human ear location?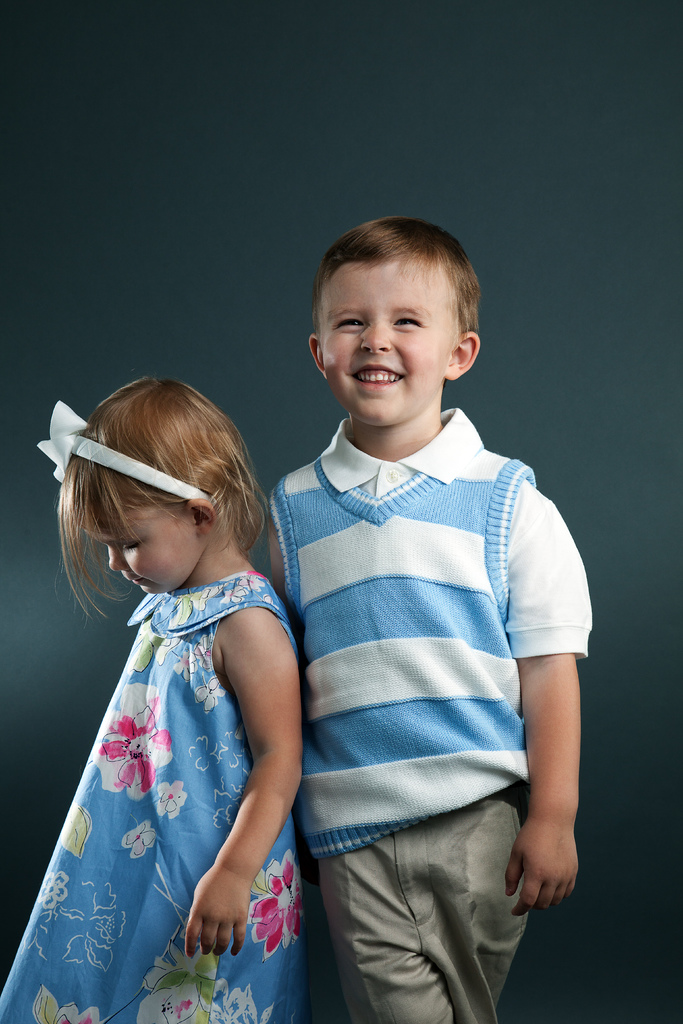
(441,331,481,383)
